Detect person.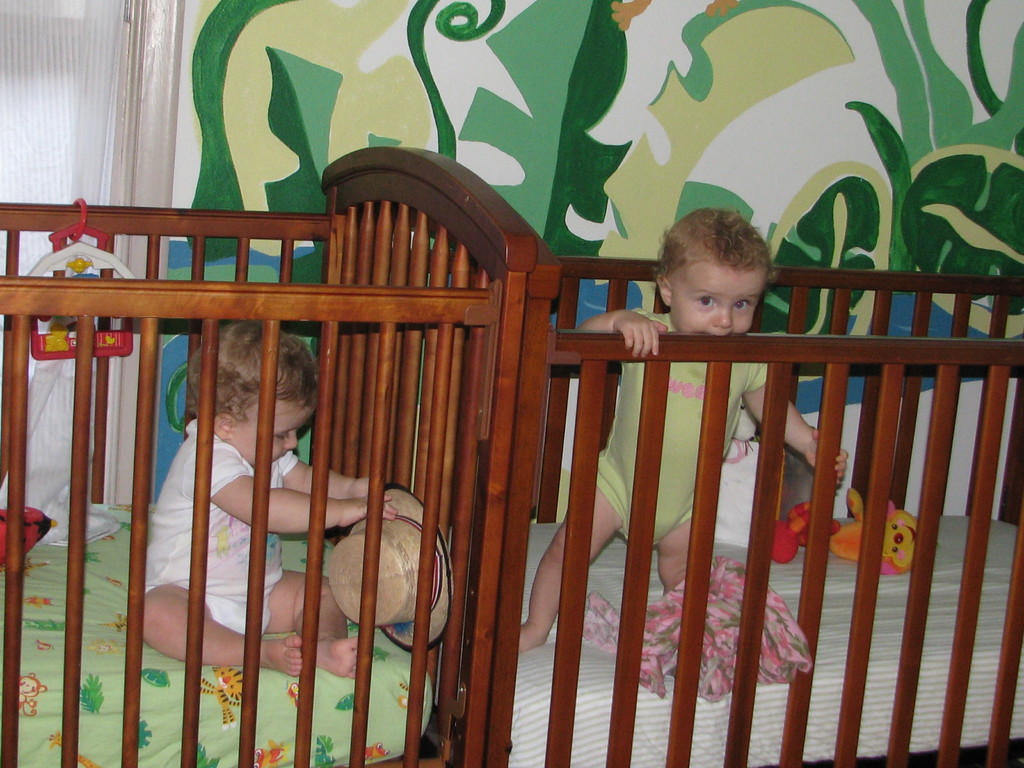
Detected at region(133, 315, 370, 681).
